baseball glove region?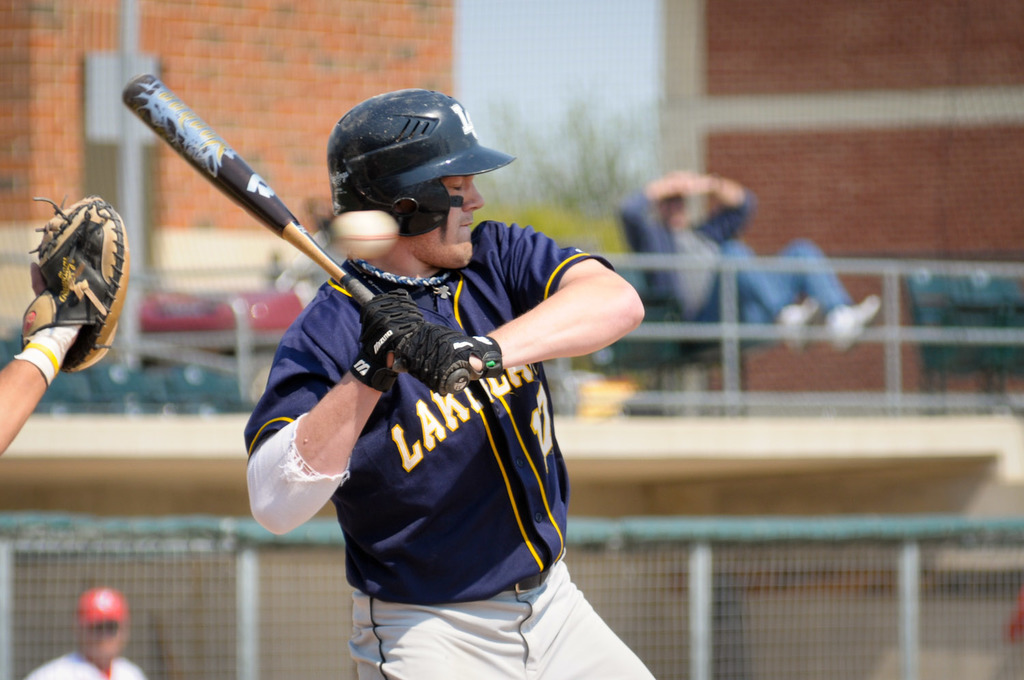
<region>21, 198, 131, 374</region>
